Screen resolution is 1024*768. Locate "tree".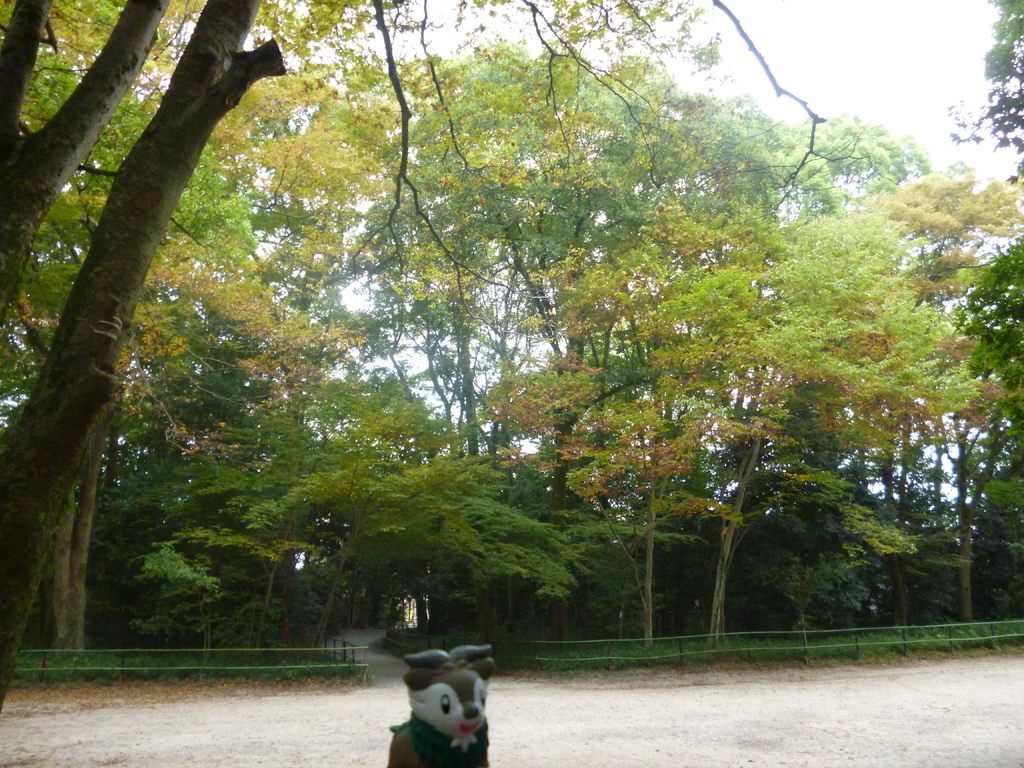
(x1=233, y1=75, x2=379, y2=335).
